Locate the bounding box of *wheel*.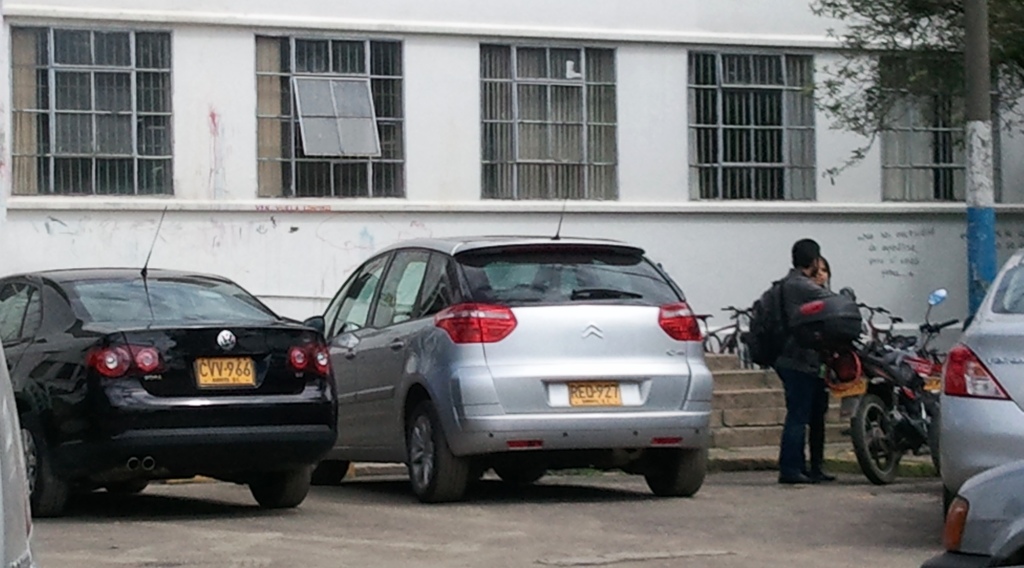
Bounding box: 493/471/546/489.
